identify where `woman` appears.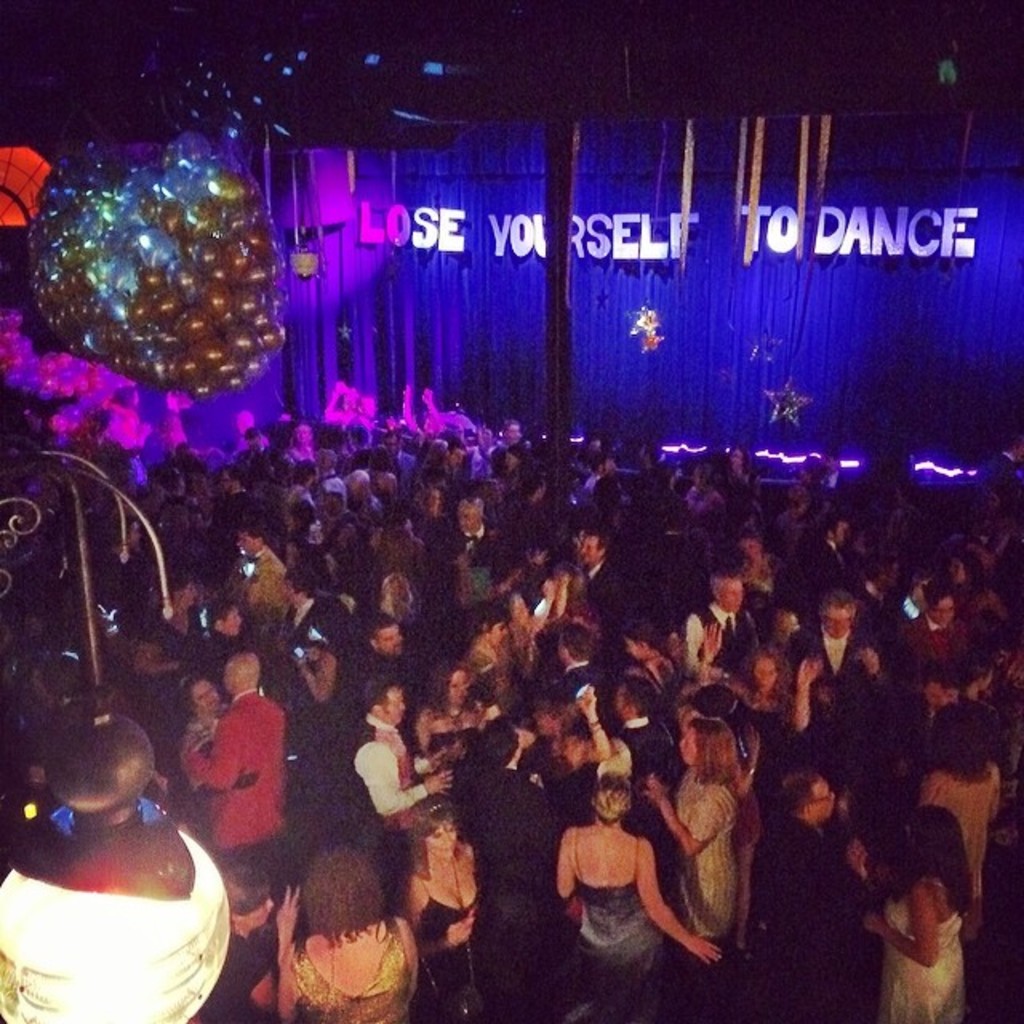
Appears at [290,600,366,803].
